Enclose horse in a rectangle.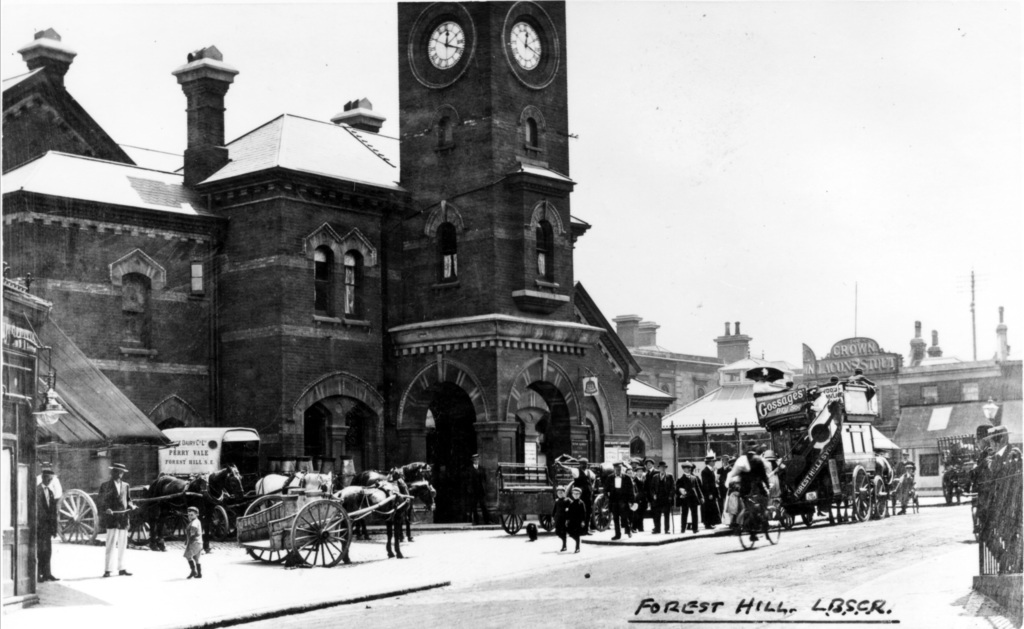
[335,479,438,568].
